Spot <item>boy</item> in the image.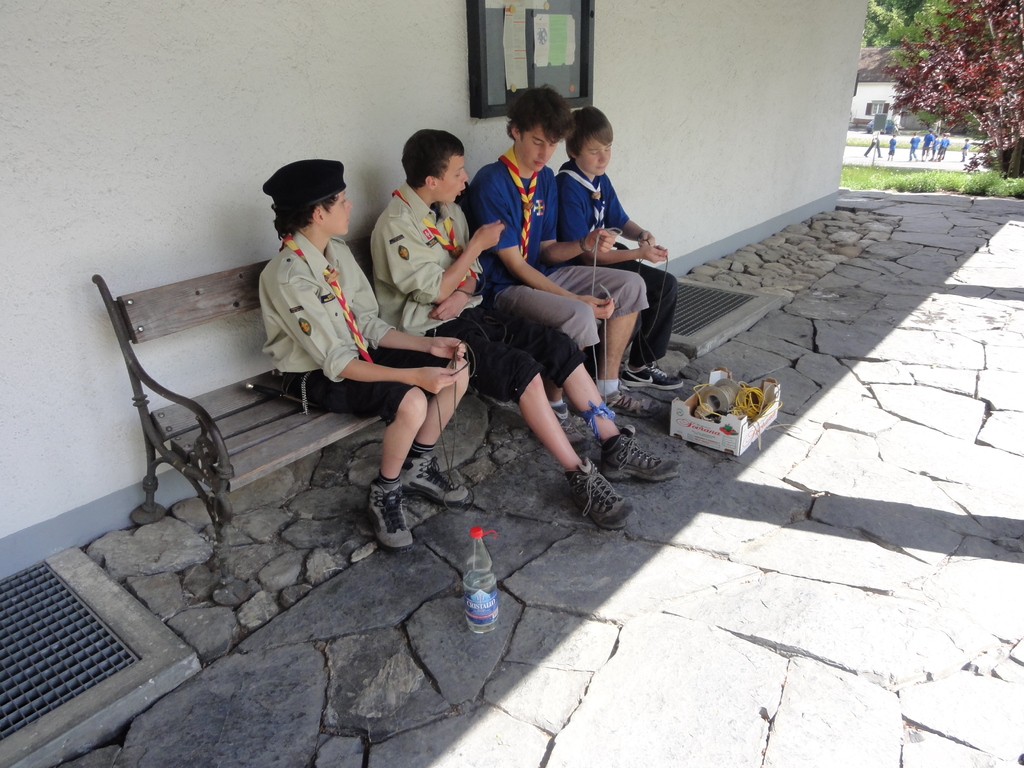
<item>boy</item> found at 461 79 663 456.
